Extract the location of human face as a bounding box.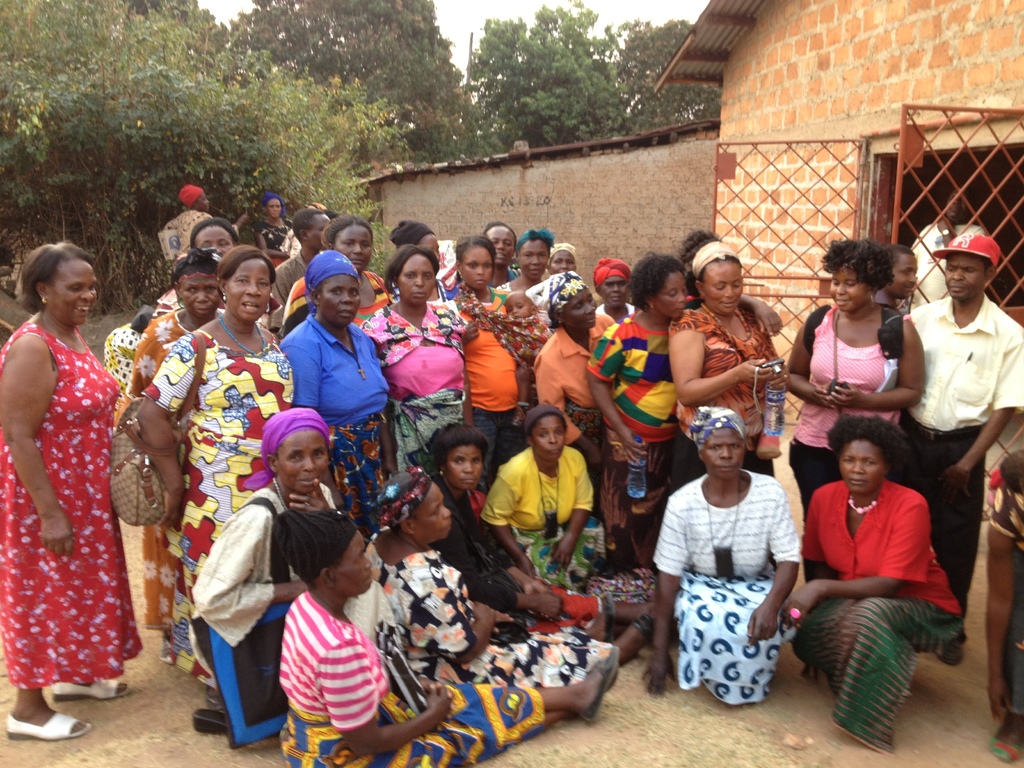
<bbox>650, 273, 687, 323</bbox>.
